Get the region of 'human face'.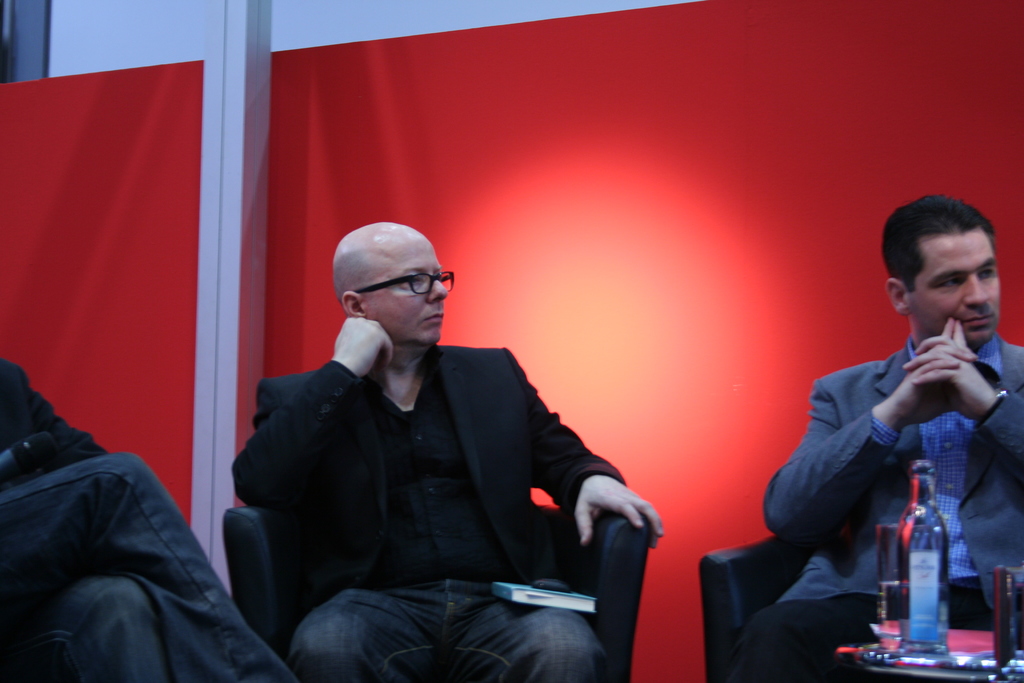
l=362, t=236, r=449, b=347.
